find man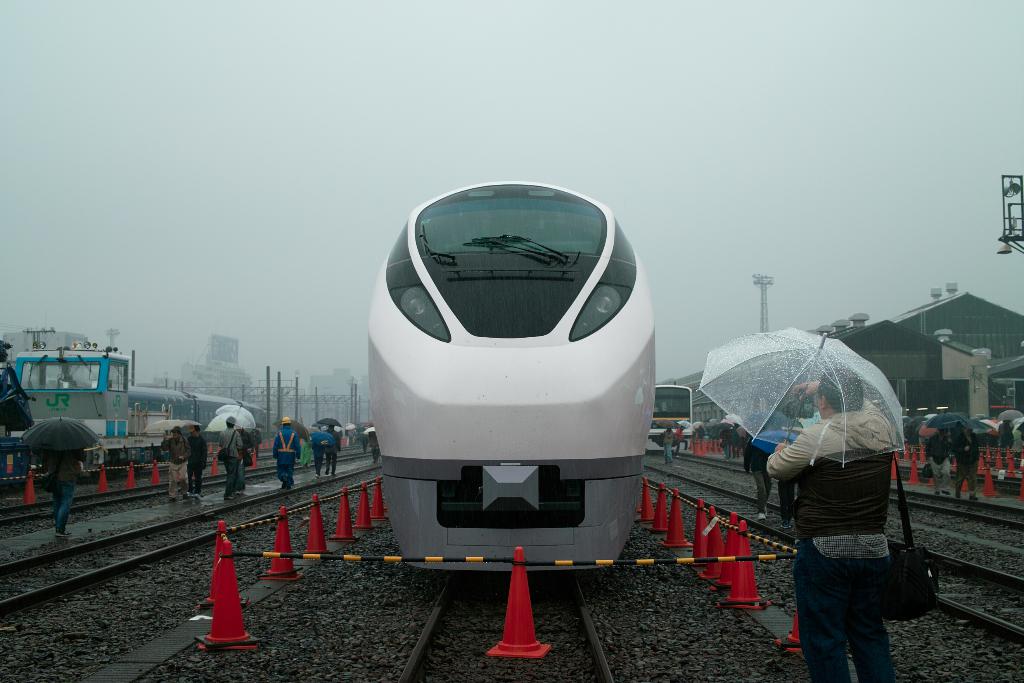
(161, 426, 187, 504)
